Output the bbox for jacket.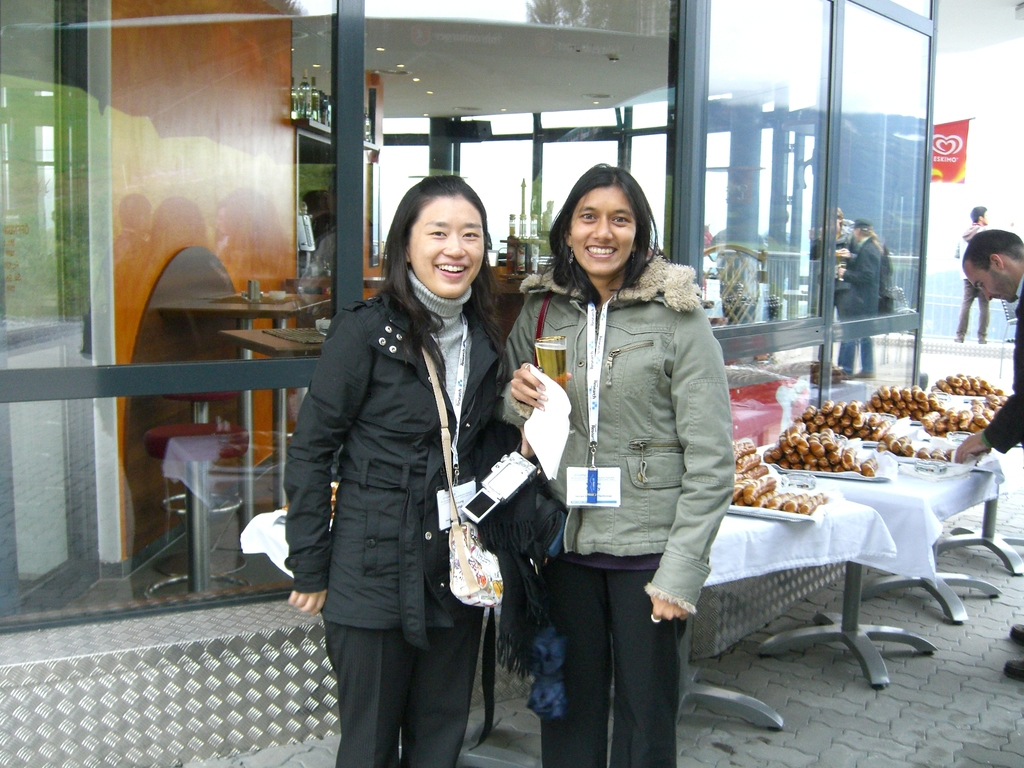
303,223,517,652.
